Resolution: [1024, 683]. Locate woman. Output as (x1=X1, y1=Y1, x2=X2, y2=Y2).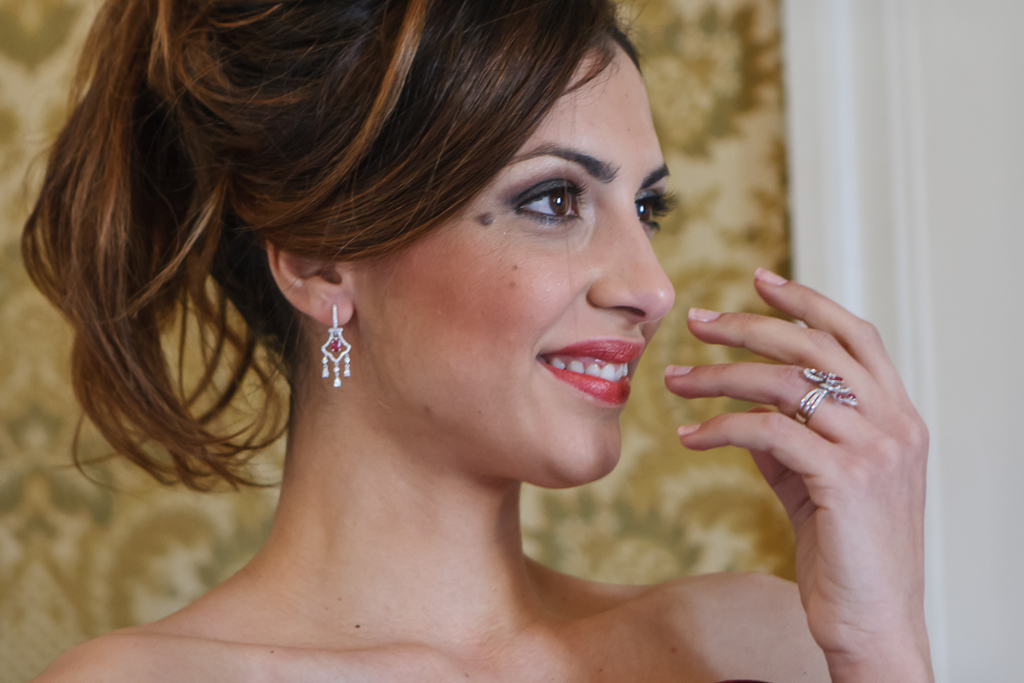
(x1=1, y1=14, x2=836, y2=680).
